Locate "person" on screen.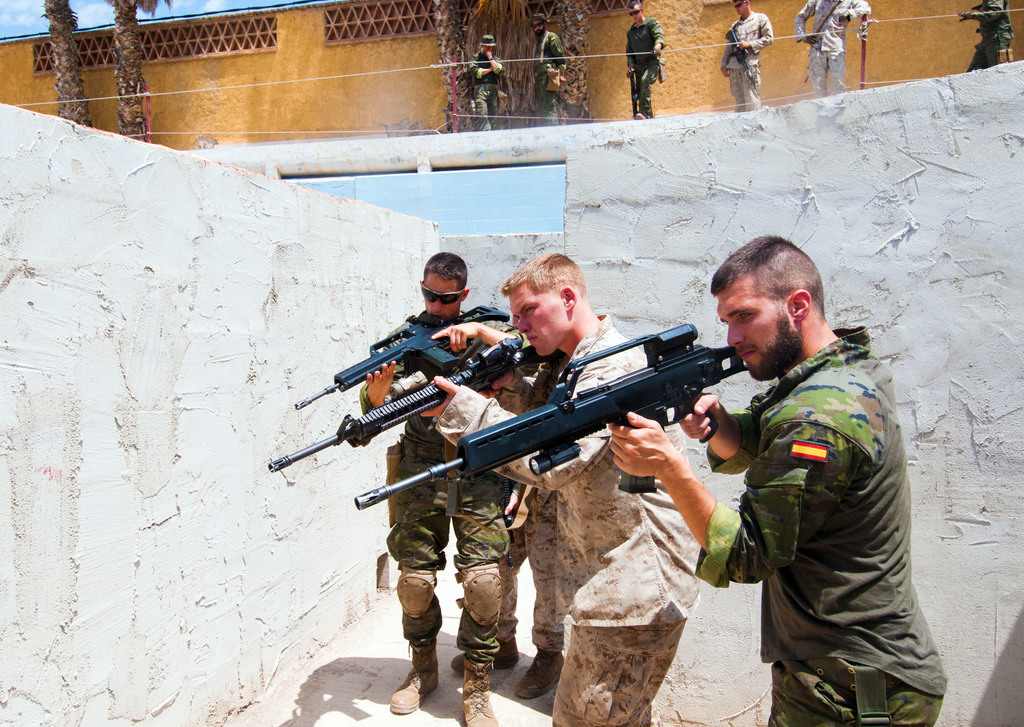
On screen at 639,259,916,708.
